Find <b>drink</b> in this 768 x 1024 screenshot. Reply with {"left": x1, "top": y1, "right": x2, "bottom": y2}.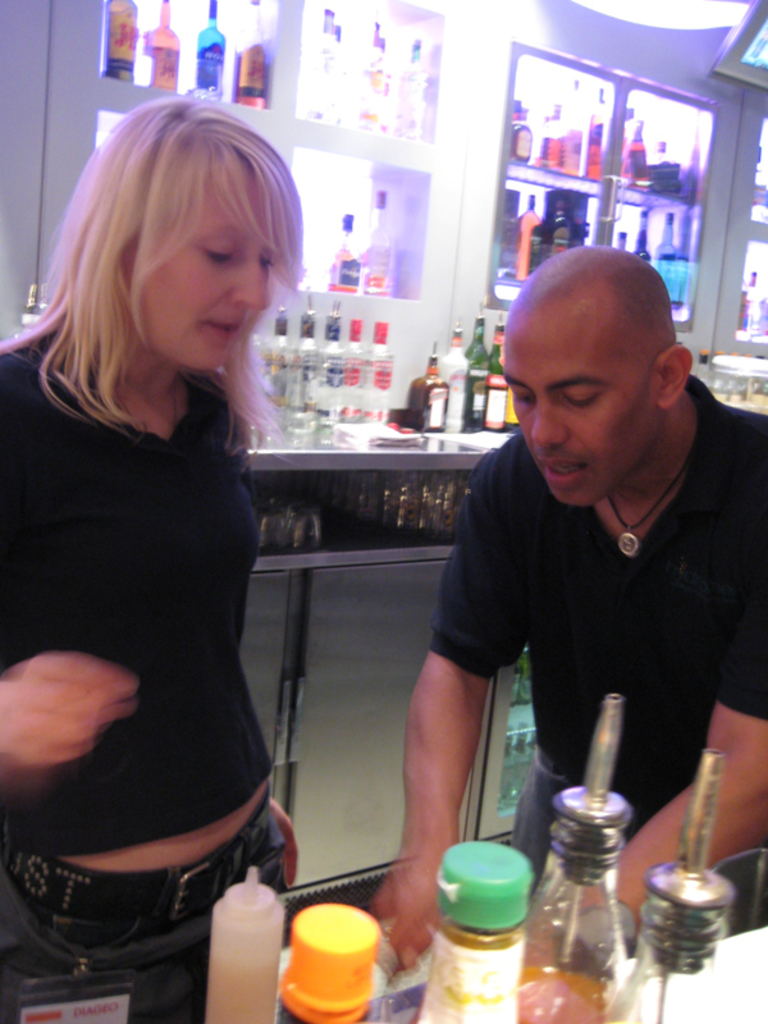
{"left": 106, "top": 0, "right": 138, "bottom": 82}.
